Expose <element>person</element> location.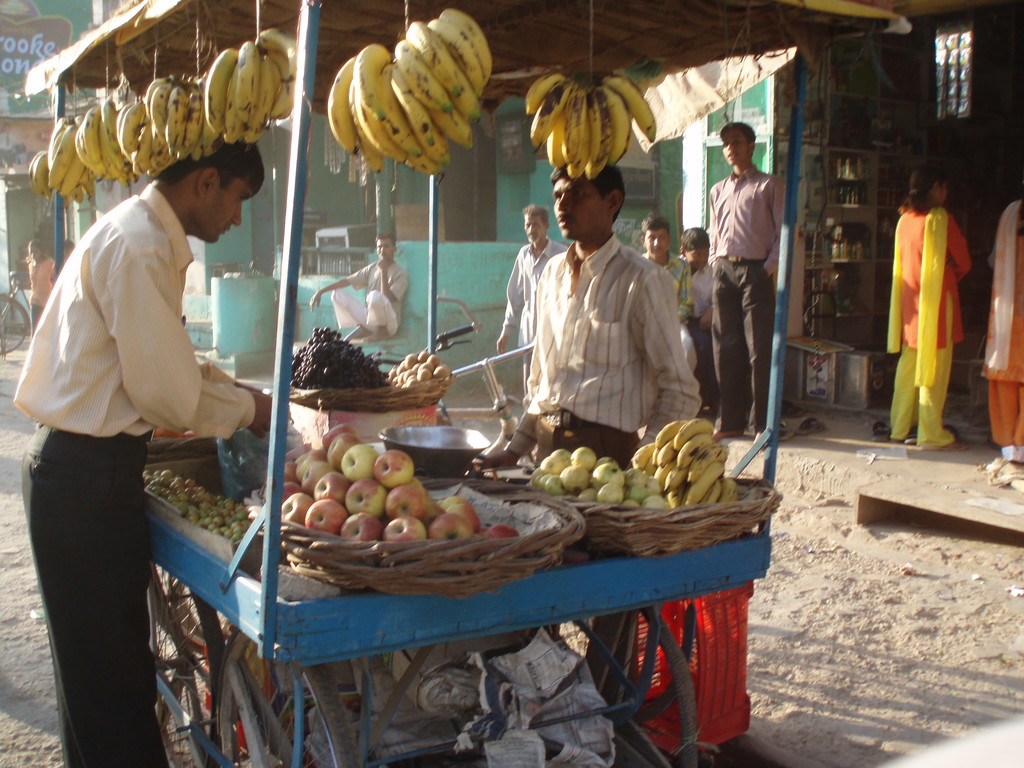
Exposed at 523, 166, 703, 707.
